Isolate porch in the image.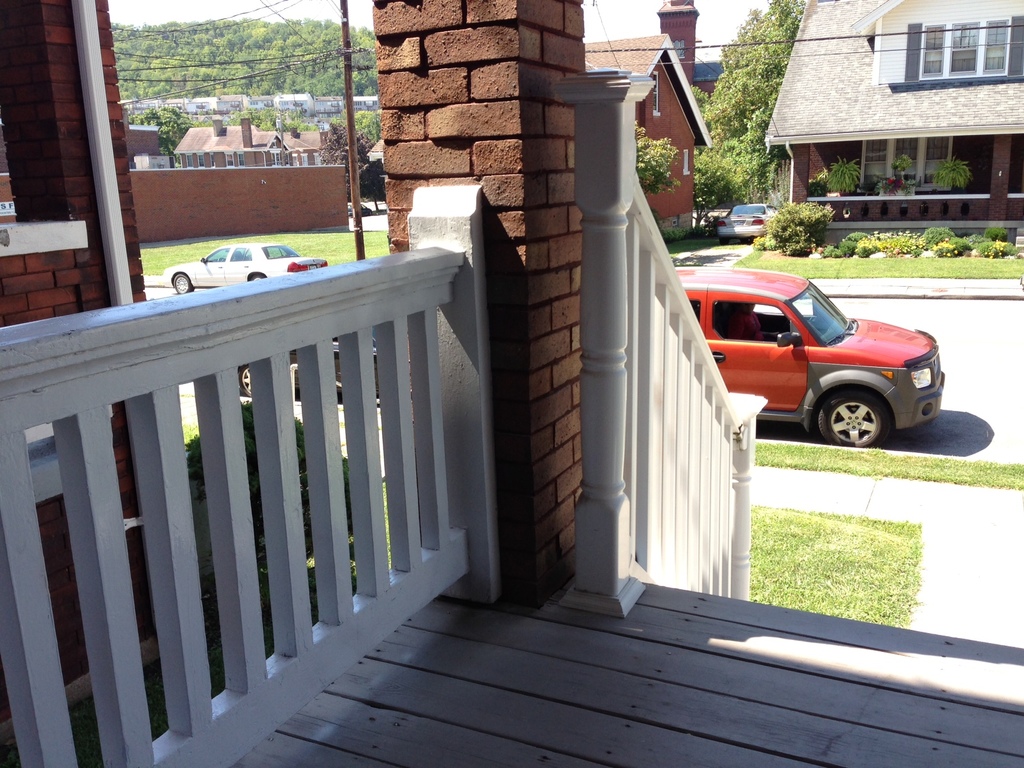
Isolated region: <region>828, 213, 1023, 261</region>.
